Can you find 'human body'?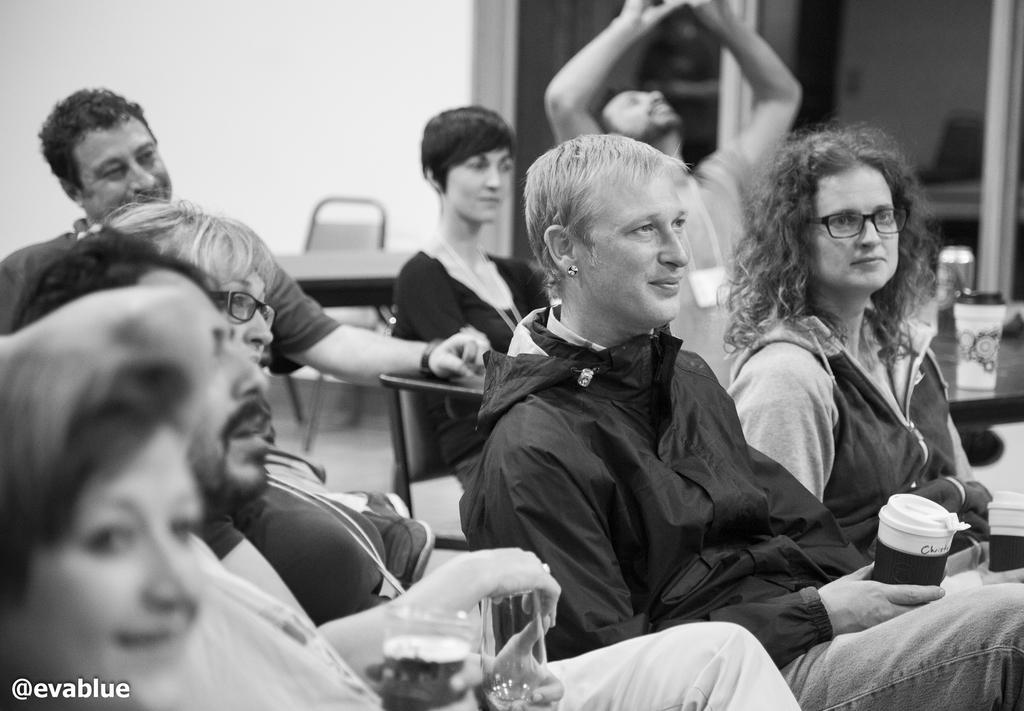
Yes, bounding box: (541,0,815,393).
